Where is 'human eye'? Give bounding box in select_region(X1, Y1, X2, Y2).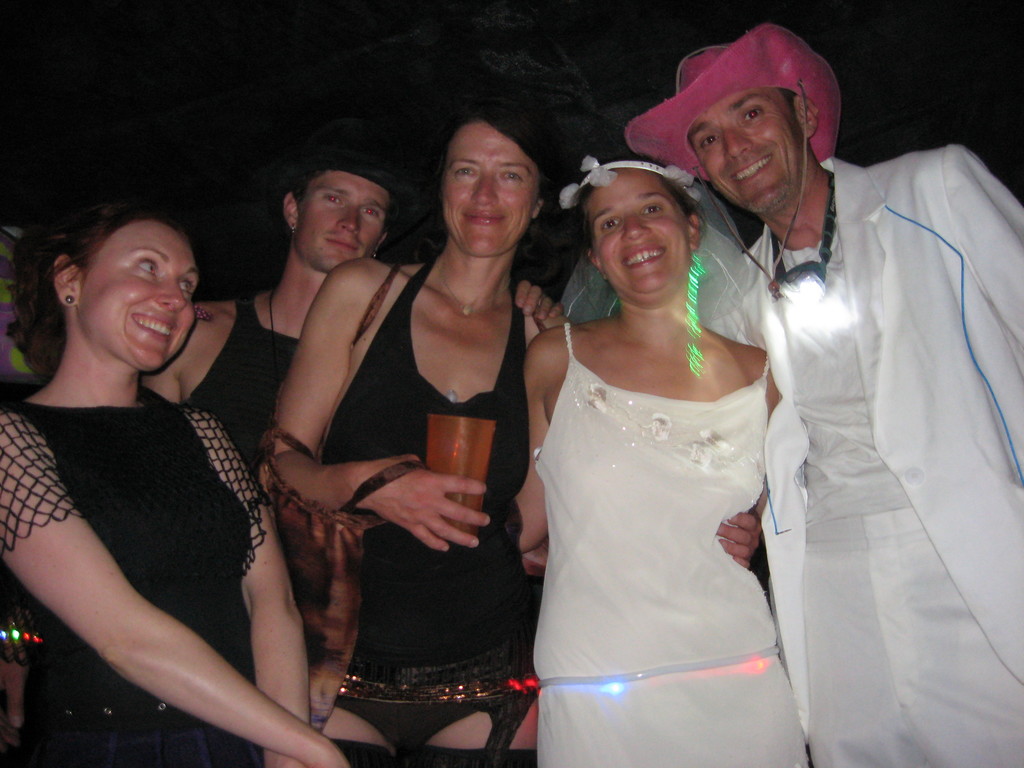
select_region(358, 205, 380, 220).
